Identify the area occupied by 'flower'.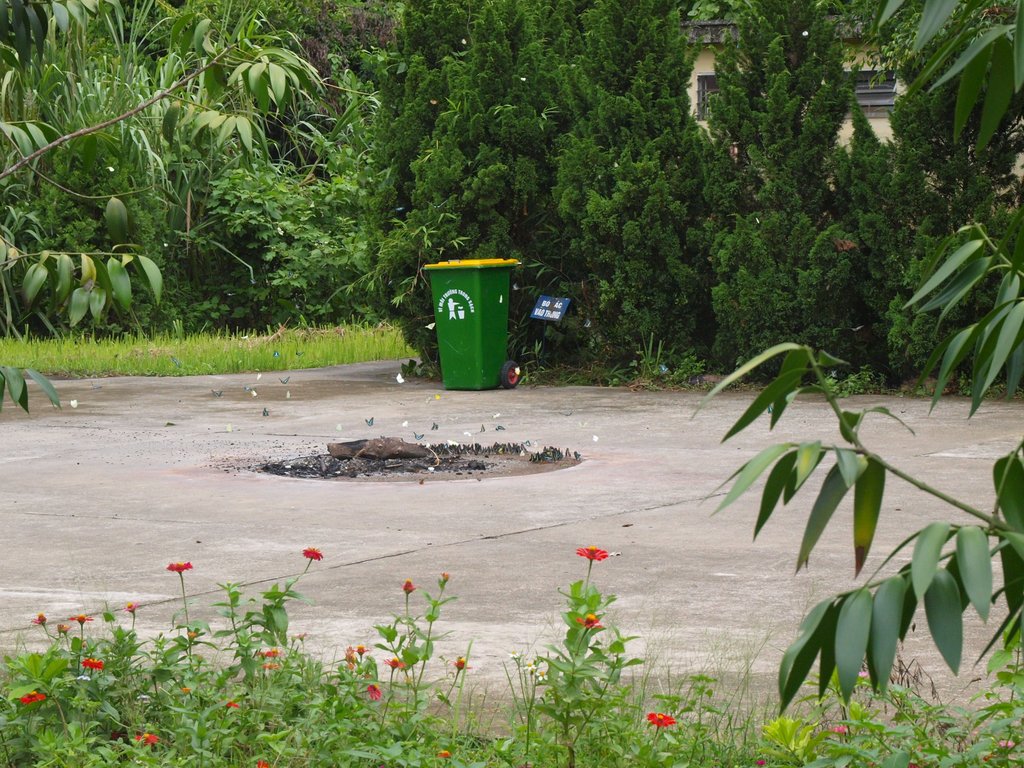
Area: rect(456, 657, 465, 667).
